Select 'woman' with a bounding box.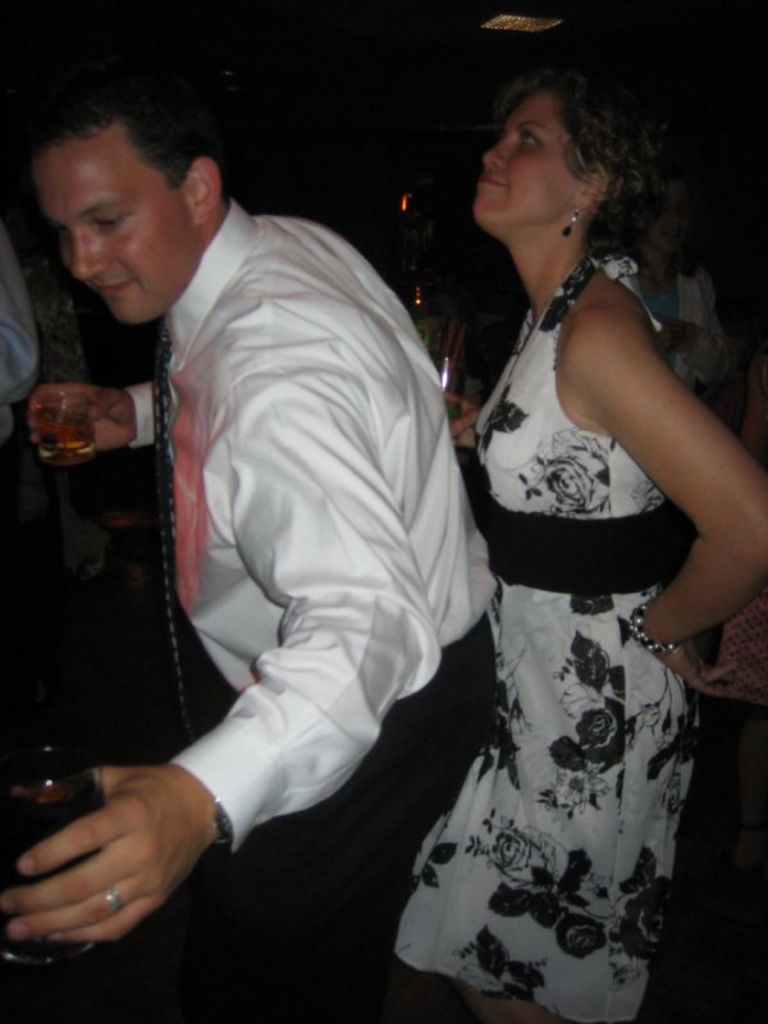
392,49,767,1023.
